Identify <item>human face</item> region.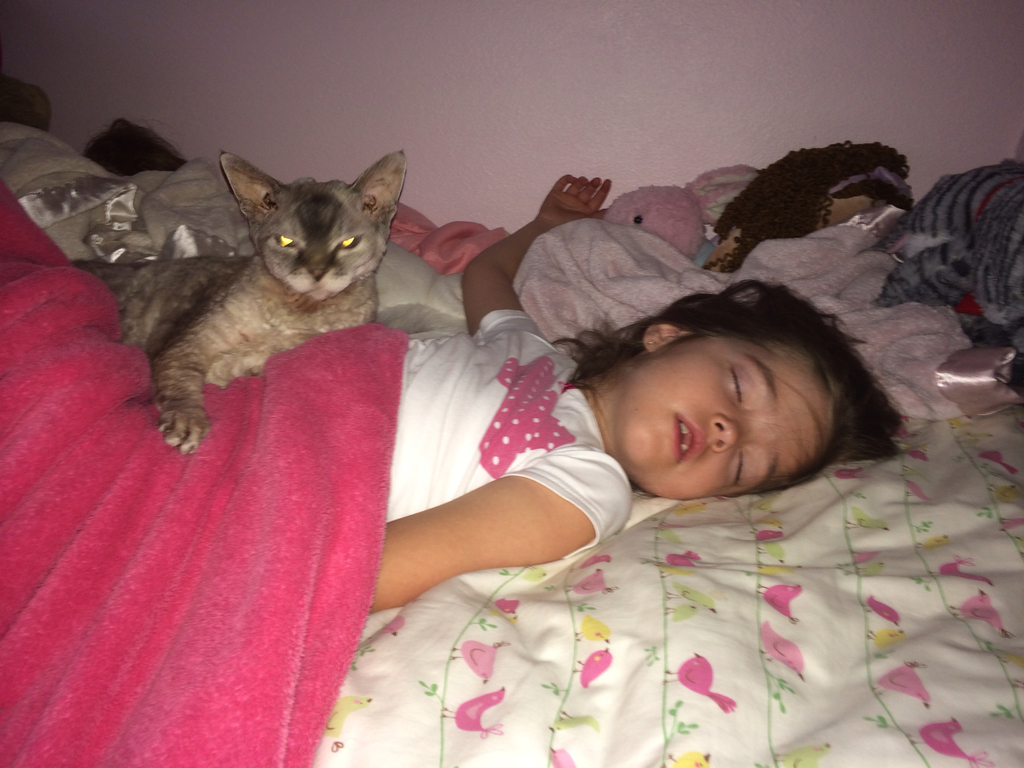
Region: <box>630,336,833,502</box>.
